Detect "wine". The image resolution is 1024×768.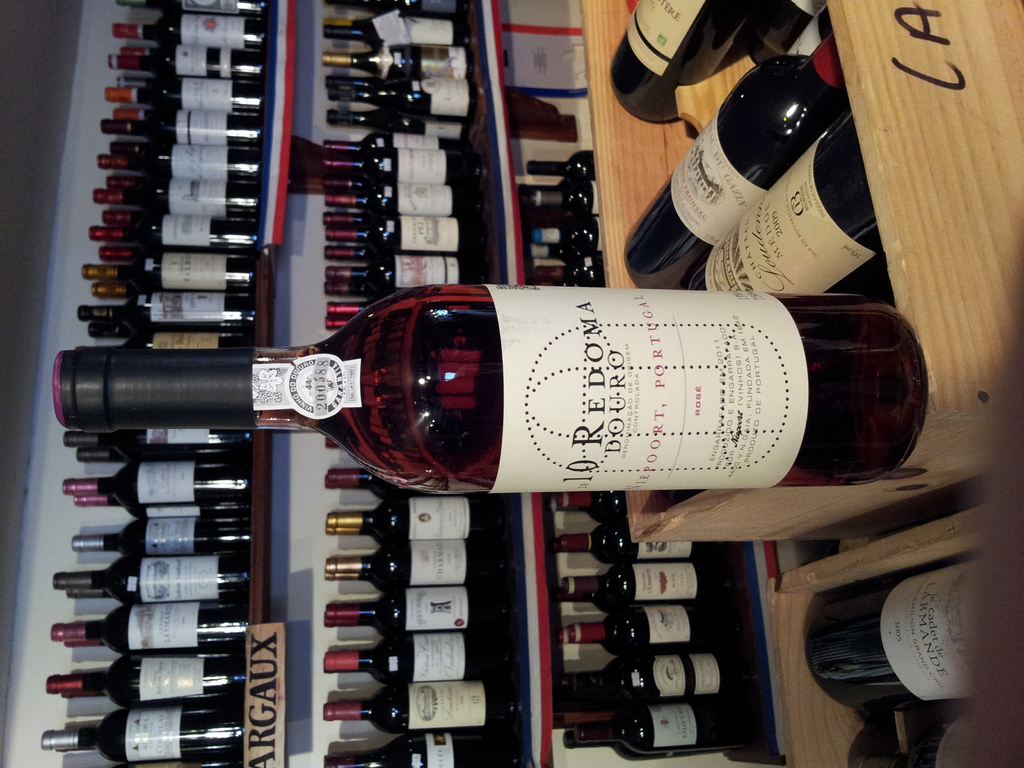
crop(682, 111, 898, 300).
